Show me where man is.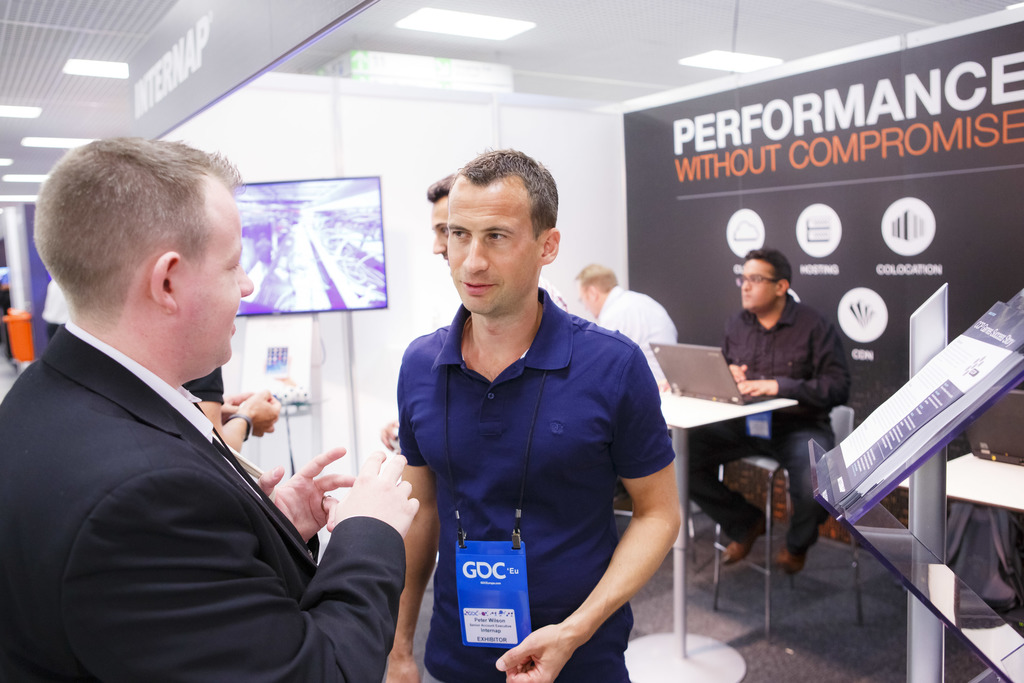
man is at bbox(673, 248, 858, 586).
